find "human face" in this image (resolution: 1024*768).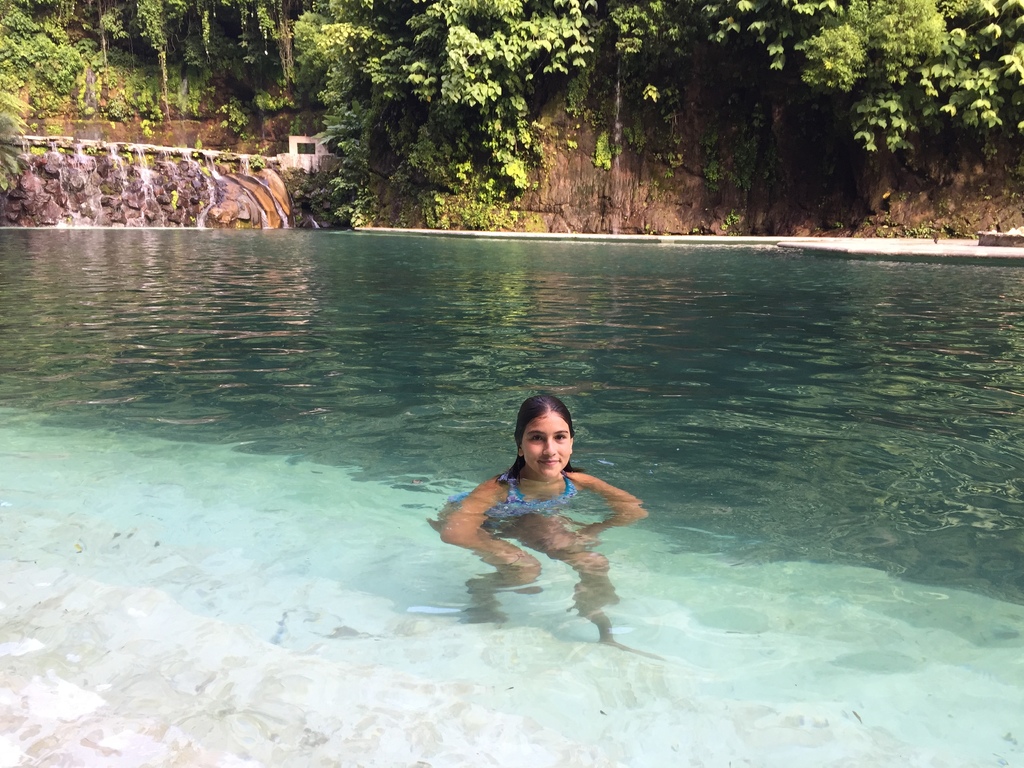
{"left": 504, "top": 405, "right": 586, "bottom": 489}.
